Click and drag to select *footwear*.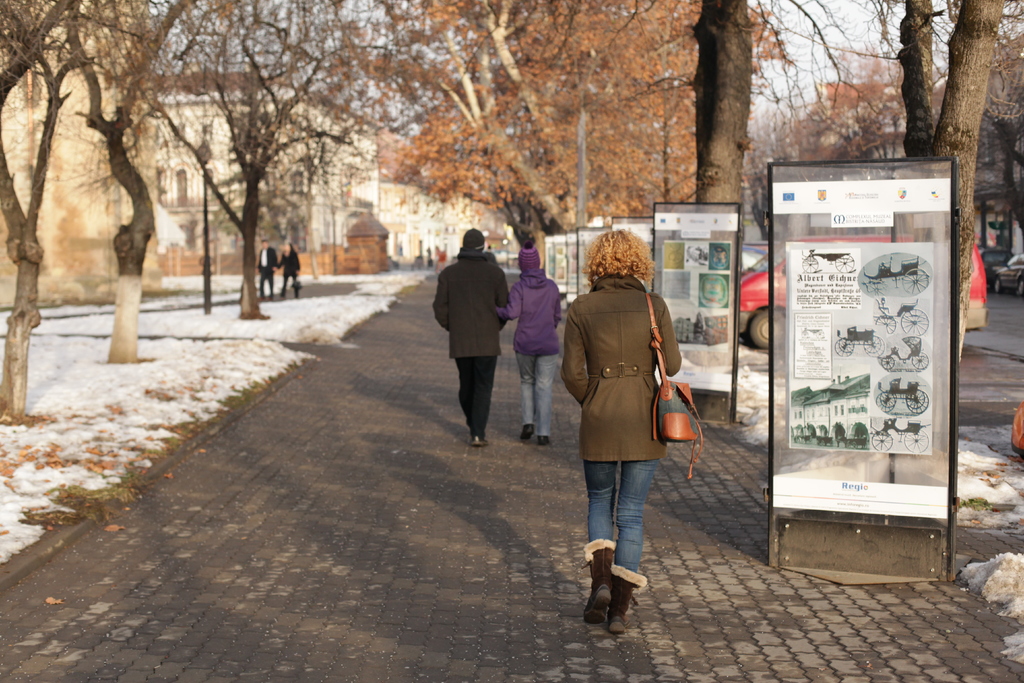
Selection: pyautogui.locateOnScreen(467, 431, 493, 449).
